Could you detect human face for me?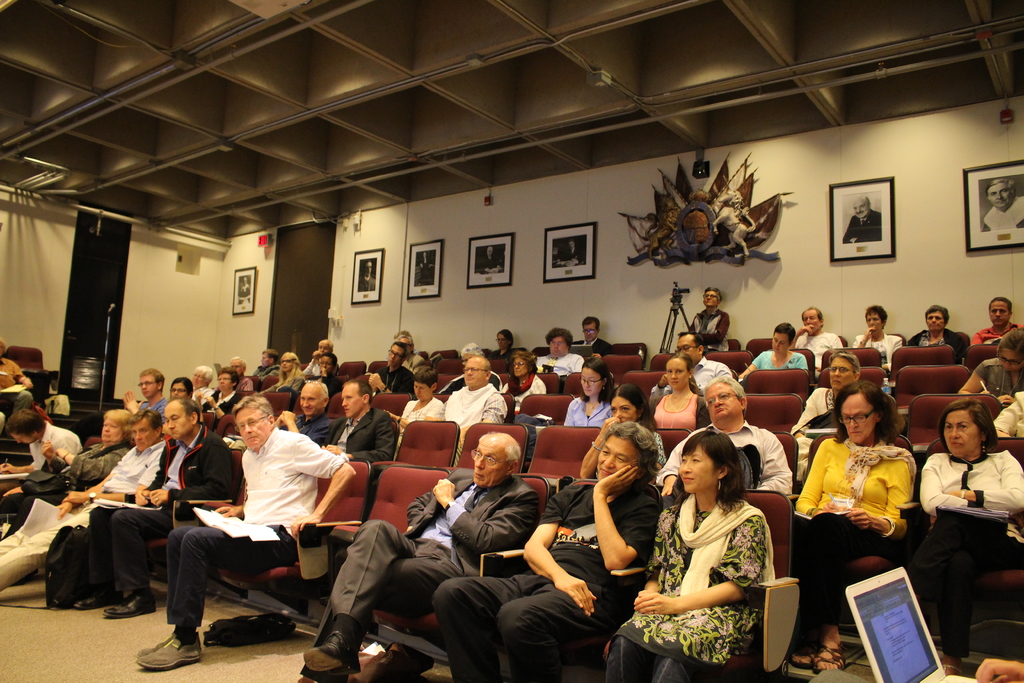
Detection result: 669 356 686 386.
